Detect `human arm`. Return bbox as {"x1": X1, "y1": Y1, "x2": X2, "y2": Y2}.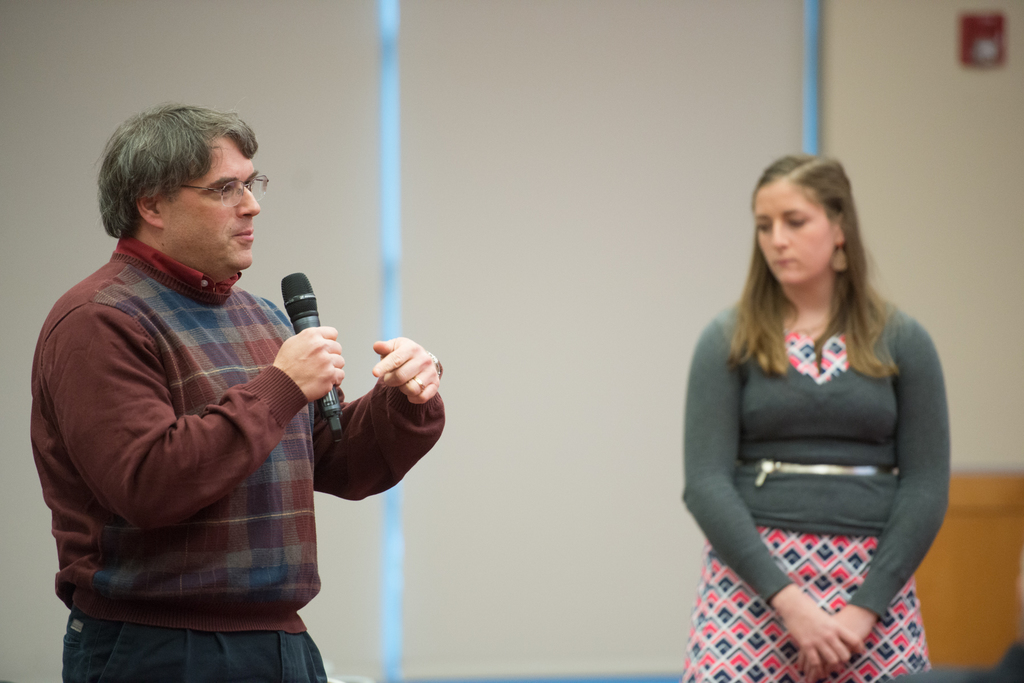
{"x1": 677, "y1": 320, "x2": 867, "y2": 677}.
